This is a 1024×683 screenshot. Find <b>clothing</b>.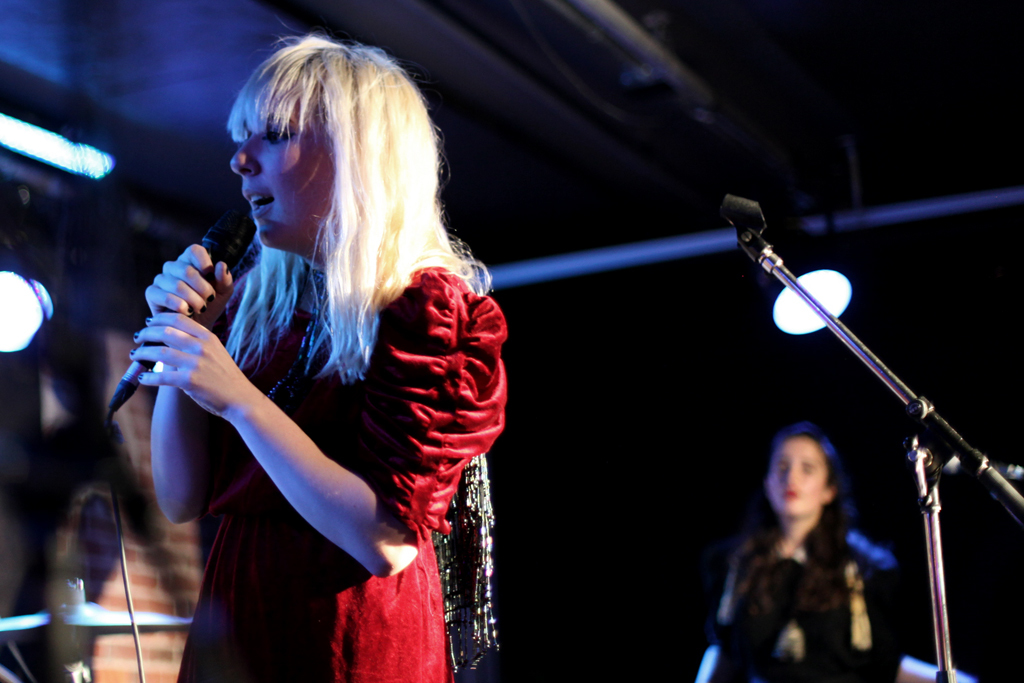
Bounding box: (173,254,508,682).
